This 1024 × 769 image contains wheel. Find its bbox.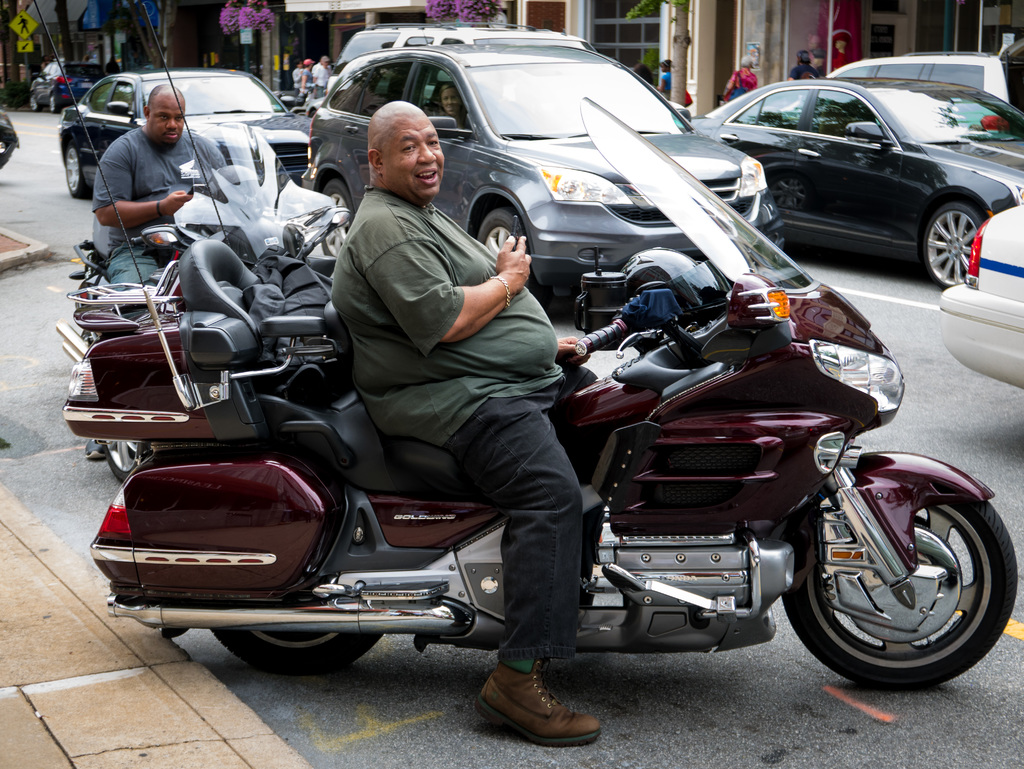
crop(49, 95, 55, 114).
